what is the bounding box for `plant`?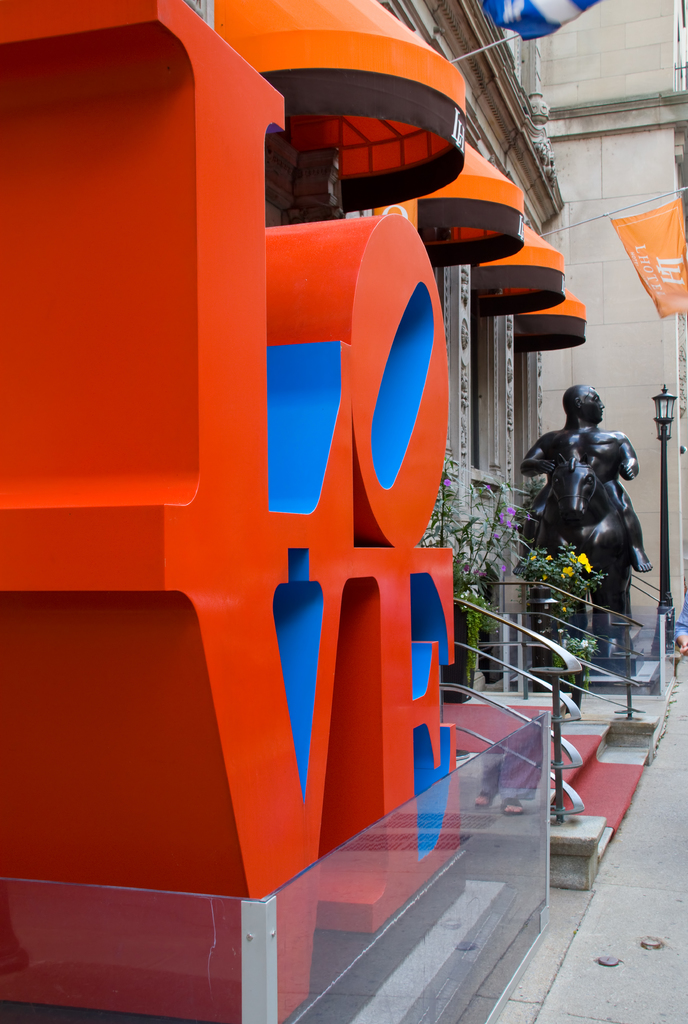
[x1=510, y1=538, x2=609, y2=634].
